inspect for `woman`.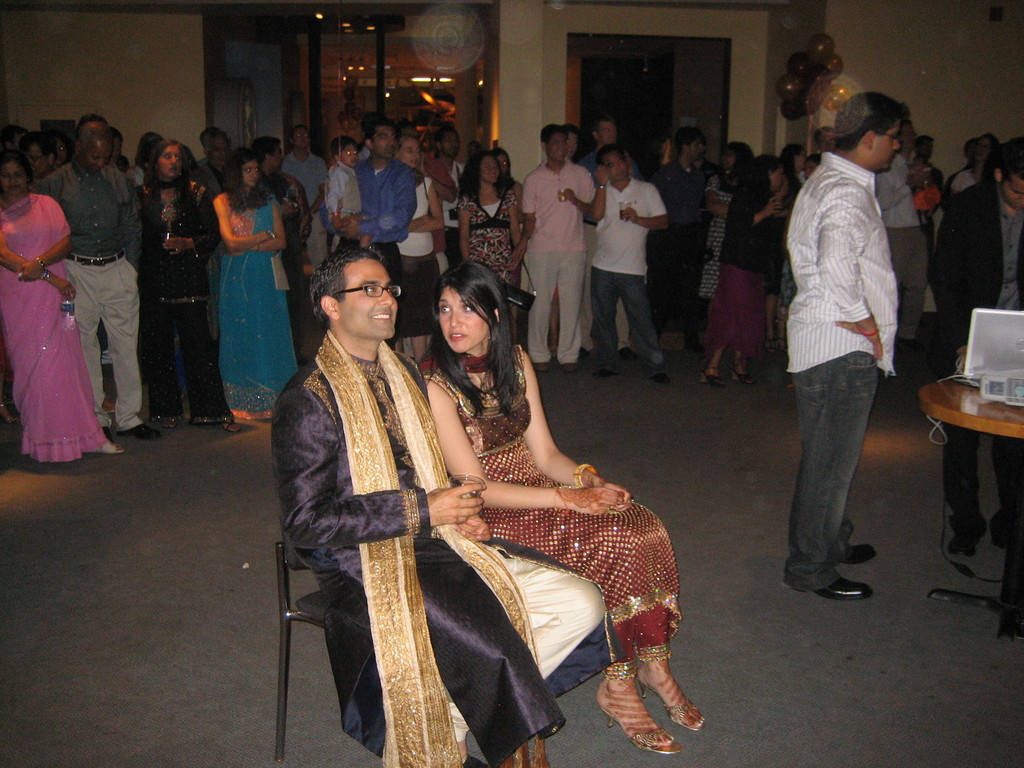
Inspection: 128, 138, 250, 434.
